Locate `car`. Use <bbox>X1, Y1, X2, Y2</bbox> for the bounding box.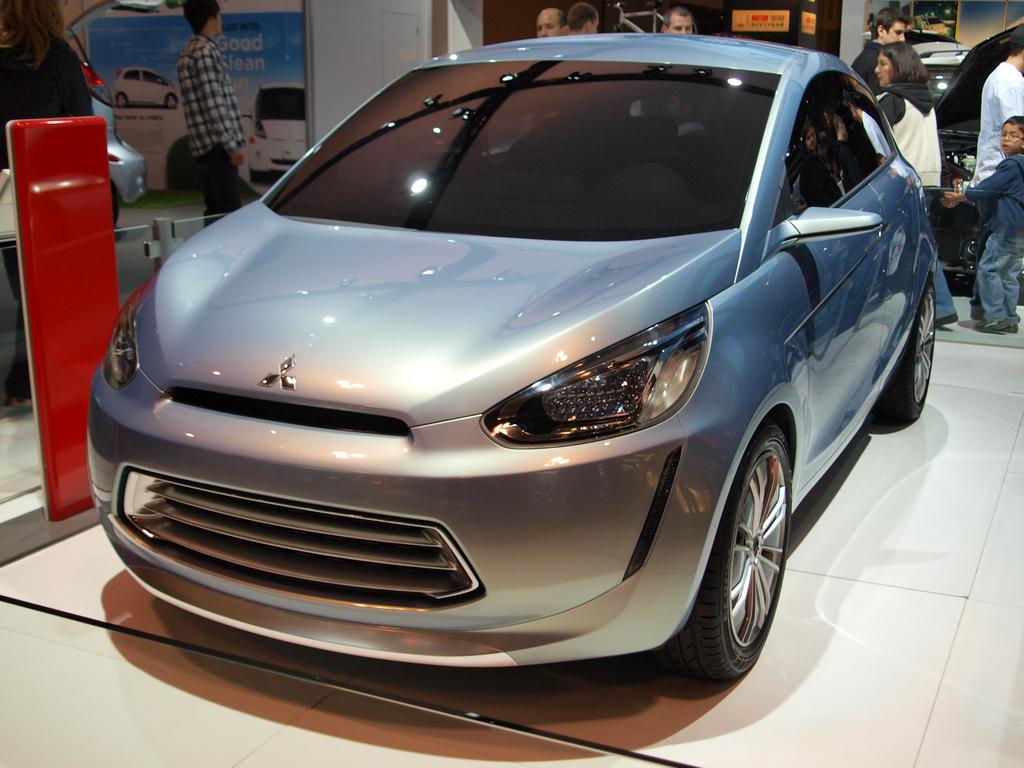
<bbox>906, 38, 979, 118</bbox>.
